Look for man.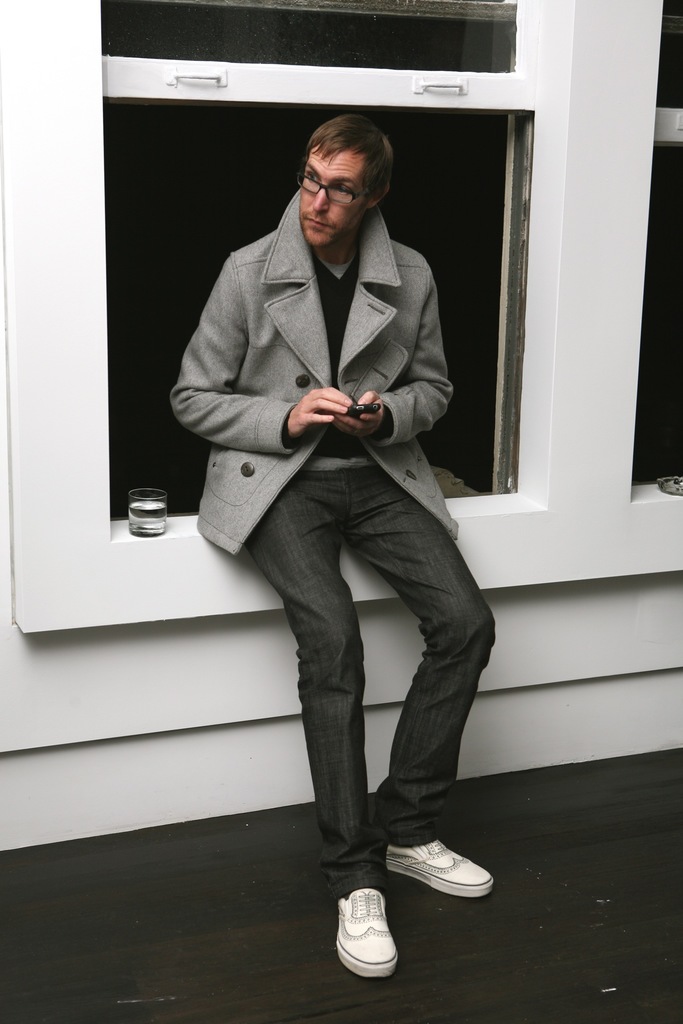
Found: 136/95/516/890.
